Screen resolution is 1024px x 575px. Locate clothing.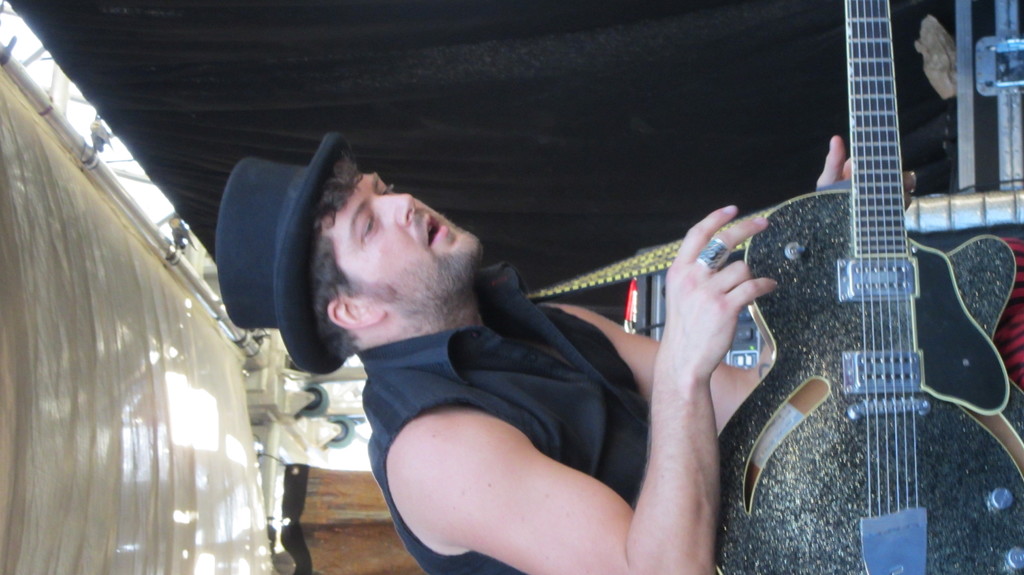
bbox=(300, 239, 764, 559).
